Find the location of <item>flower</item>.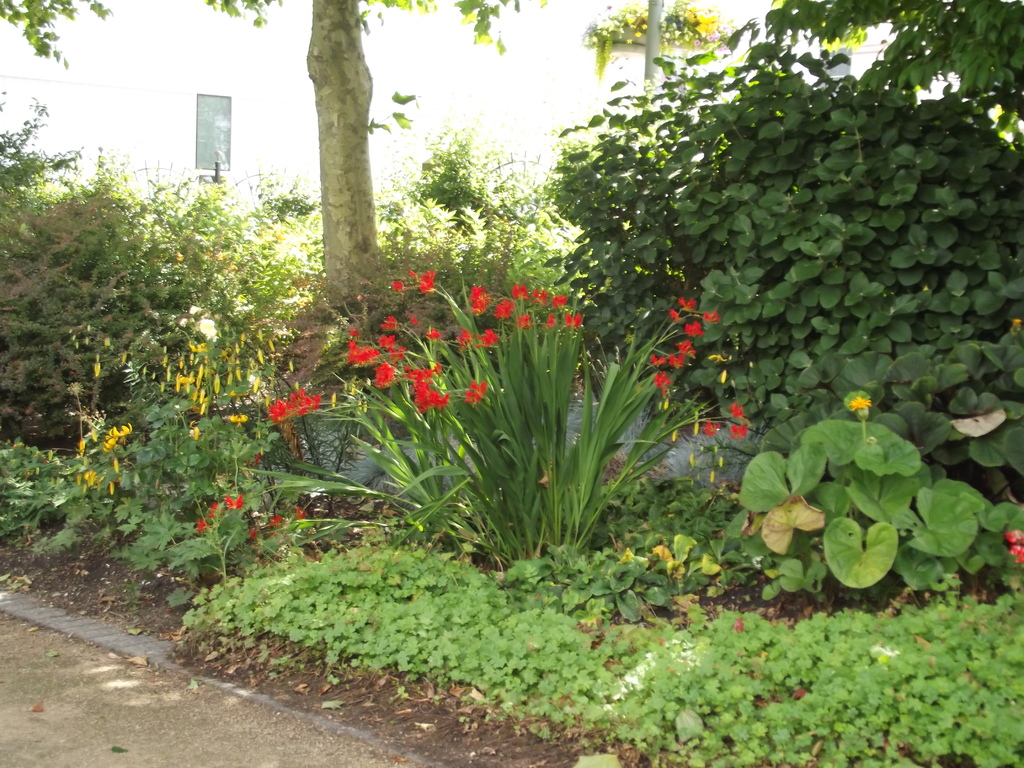
Location: 241:452:259:472.
